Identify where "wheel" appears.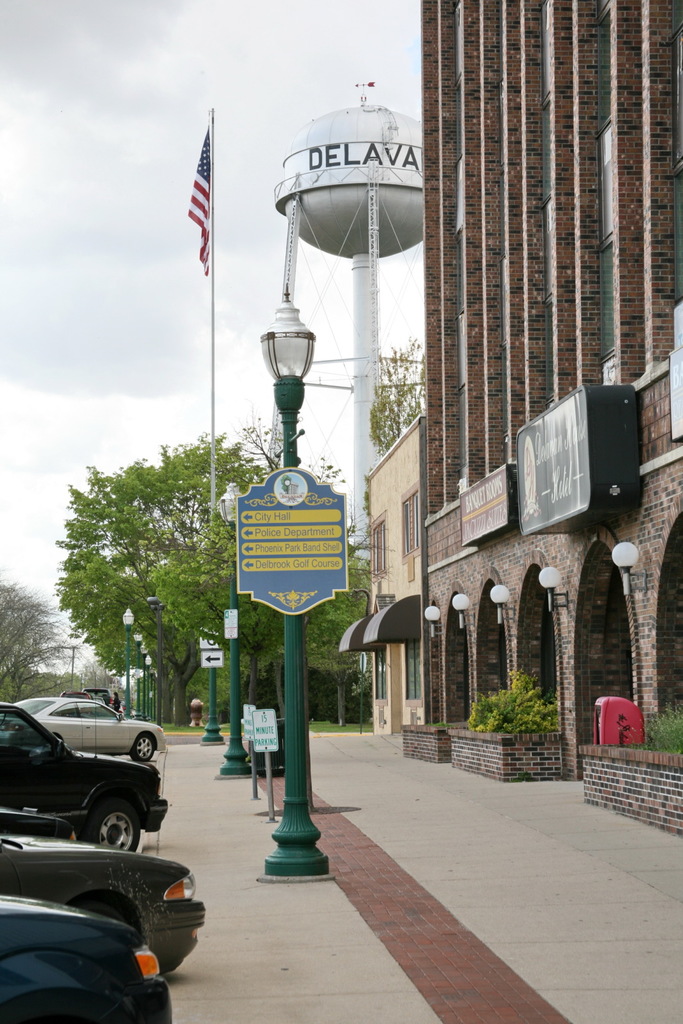
Appears at 79 796 149 862.
